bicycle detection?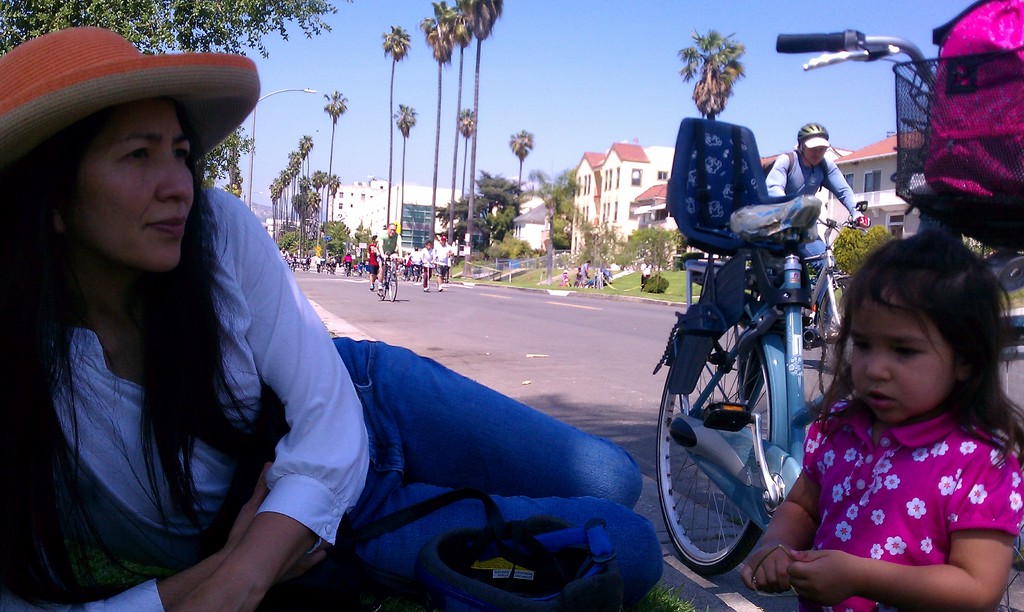
select_region(379, 253, 403, 300)
